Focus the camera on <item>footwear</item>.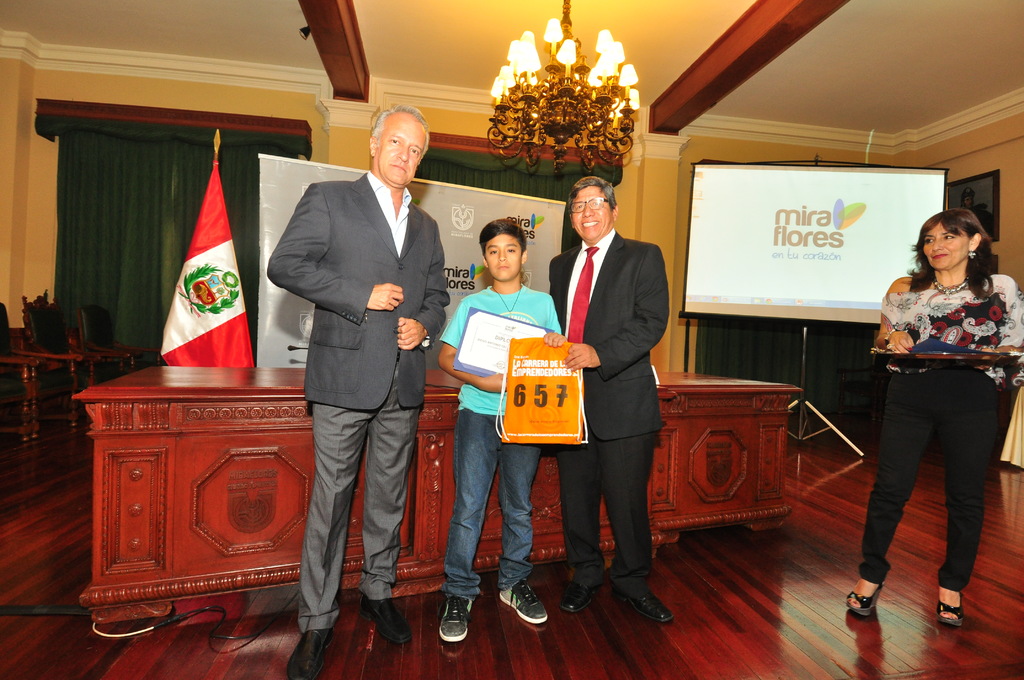
Focus region: {"x1": 938, "y1": 578, "x2": 968, "y2": 627}.
